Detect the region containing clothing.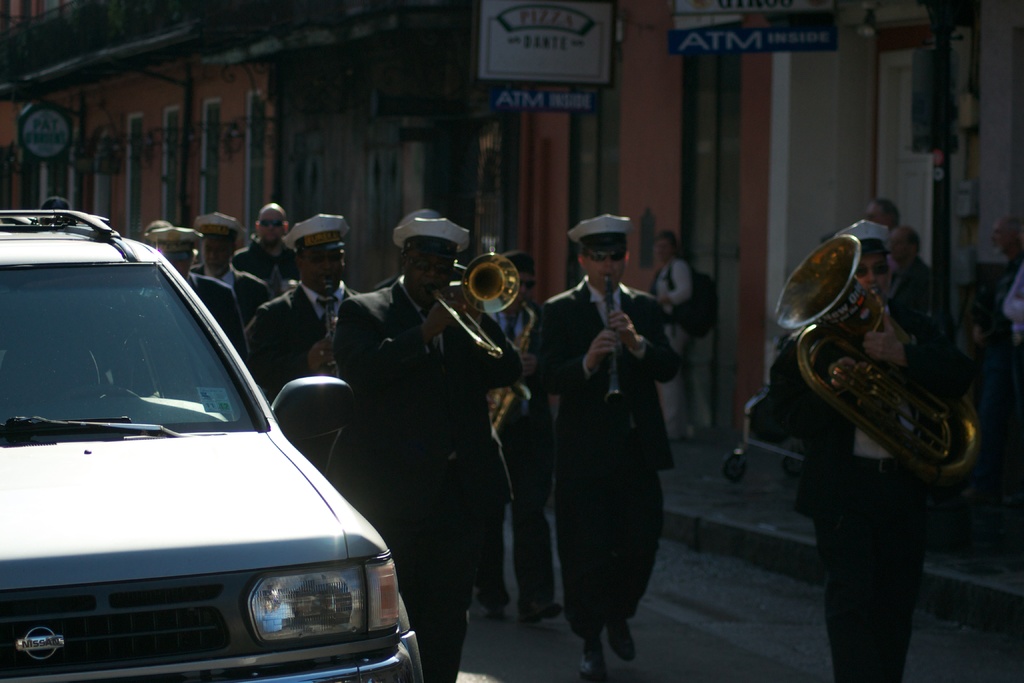
(524,218,697,666).
